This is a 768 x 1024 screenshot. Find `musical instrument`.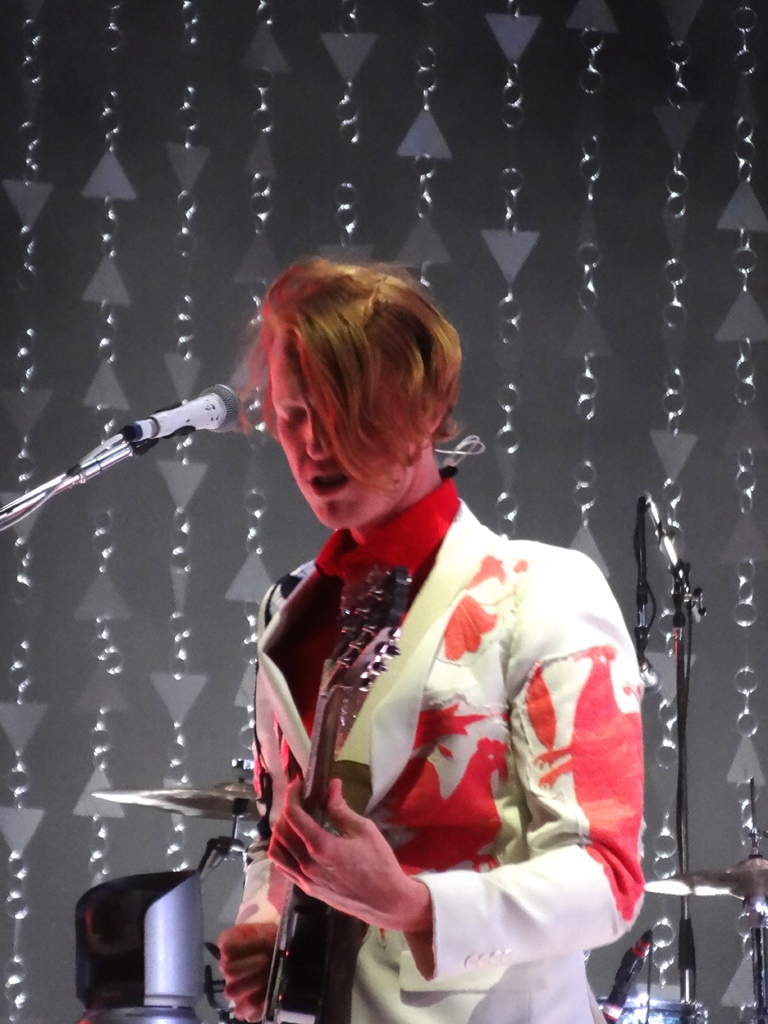
Bounding box: (x1=257, y1=553, x2=413, y2=1023).
